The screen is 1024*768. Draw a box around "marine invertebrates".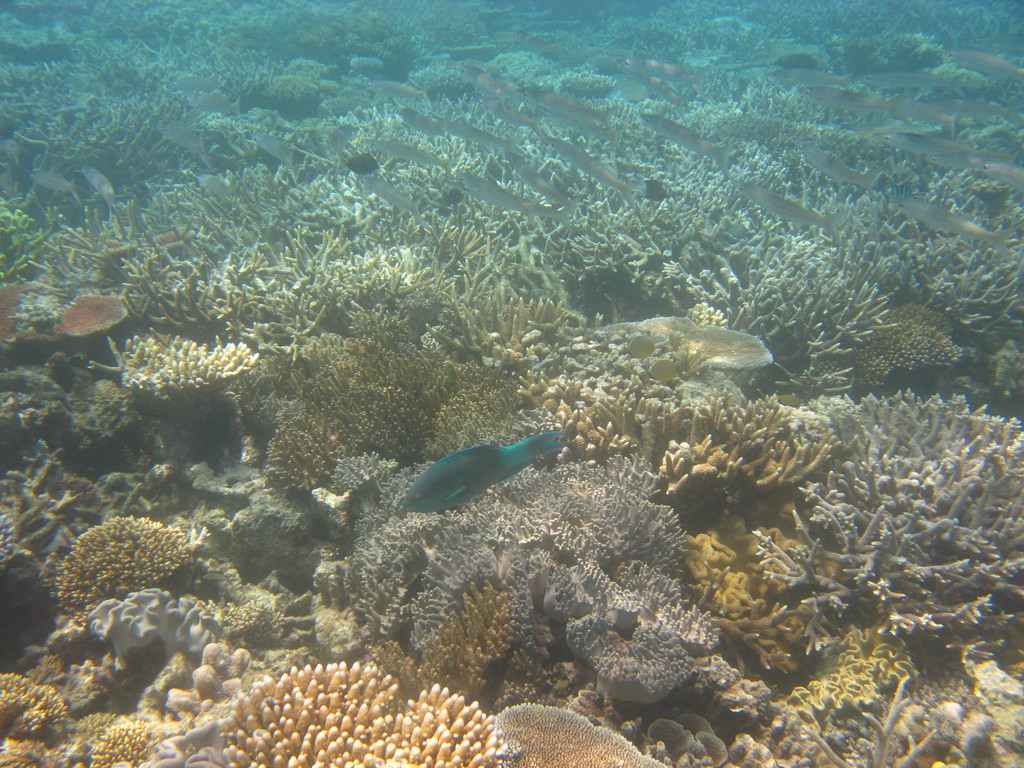
565, 11, 700, 56.
